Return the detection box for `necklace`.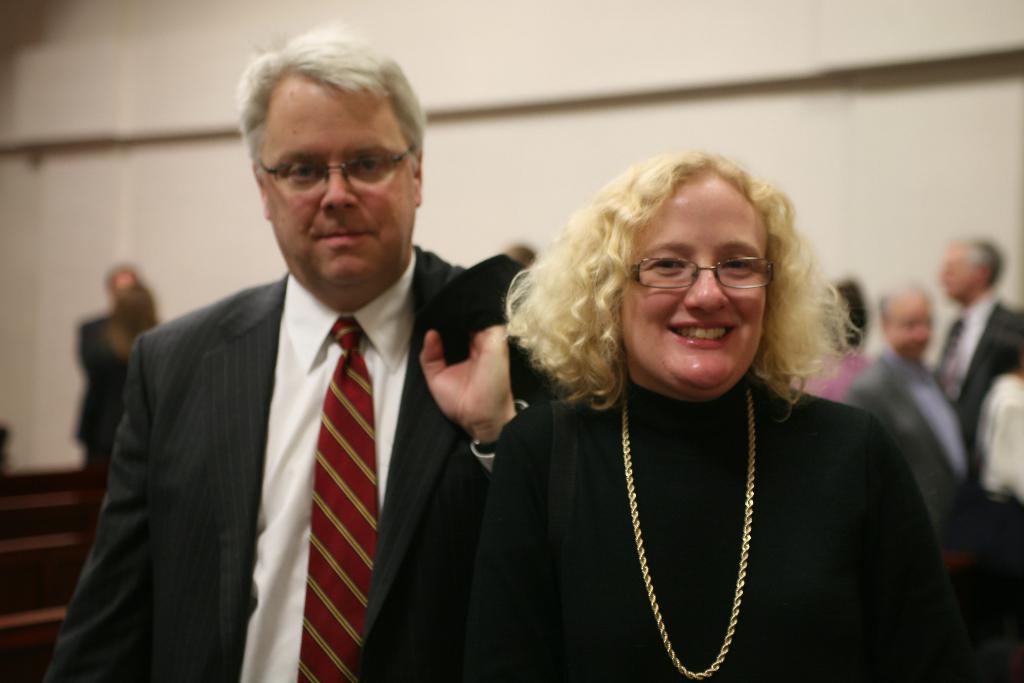
BBox(579, 337, 824, 653).
